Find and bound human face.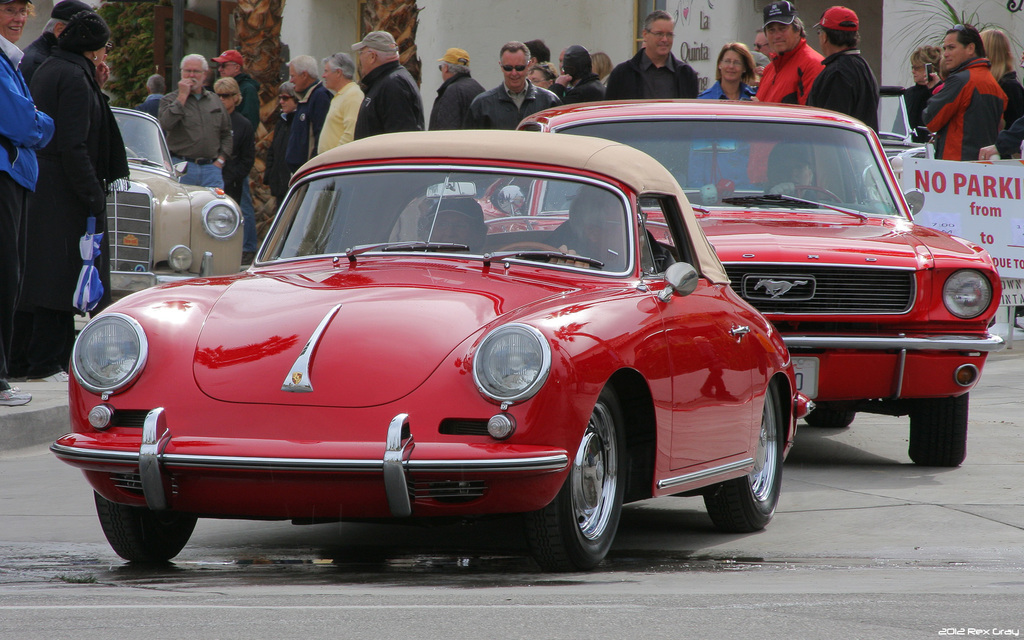
Bound: x1=177, y1=57, x2=209, y2=91.
